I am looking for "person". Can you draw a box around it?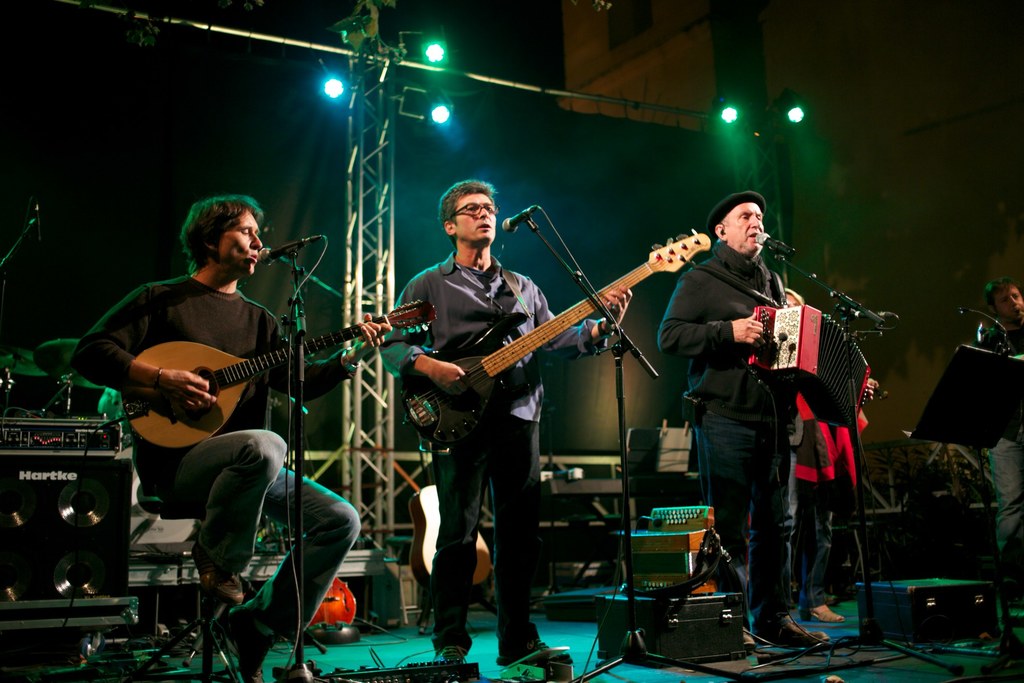
Sure, the bounding box is box(687, 163, 869, 637).
